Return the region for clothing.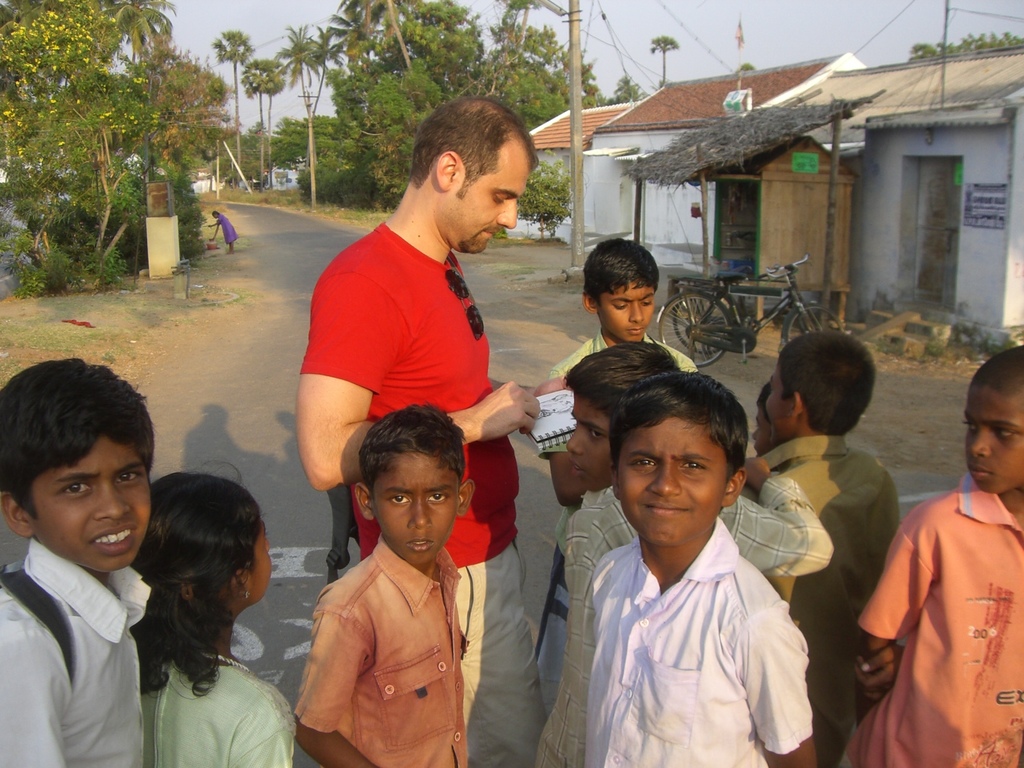
{"x1": 296, "y1": 533, "x2": 472, "y2": 767}.
